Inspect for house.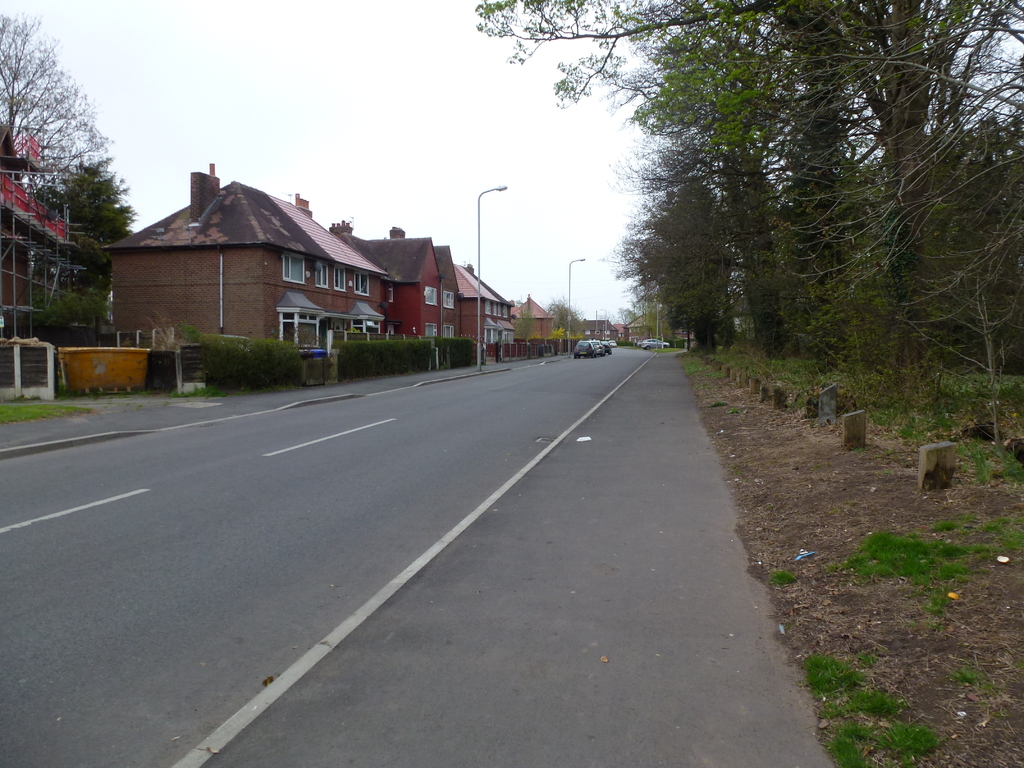
Inspection: <bbox>510, 296, 566, 349</bbox>.
